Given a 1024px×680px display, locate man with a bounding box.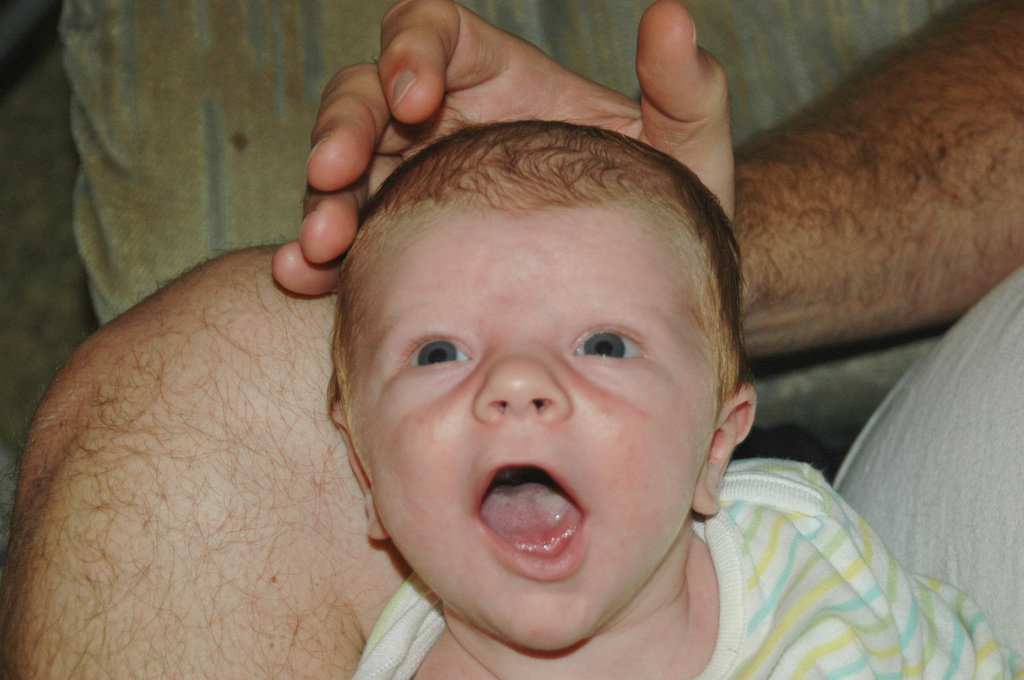
Located: (x1=0, y1=0, x2=1023, y2=679).
